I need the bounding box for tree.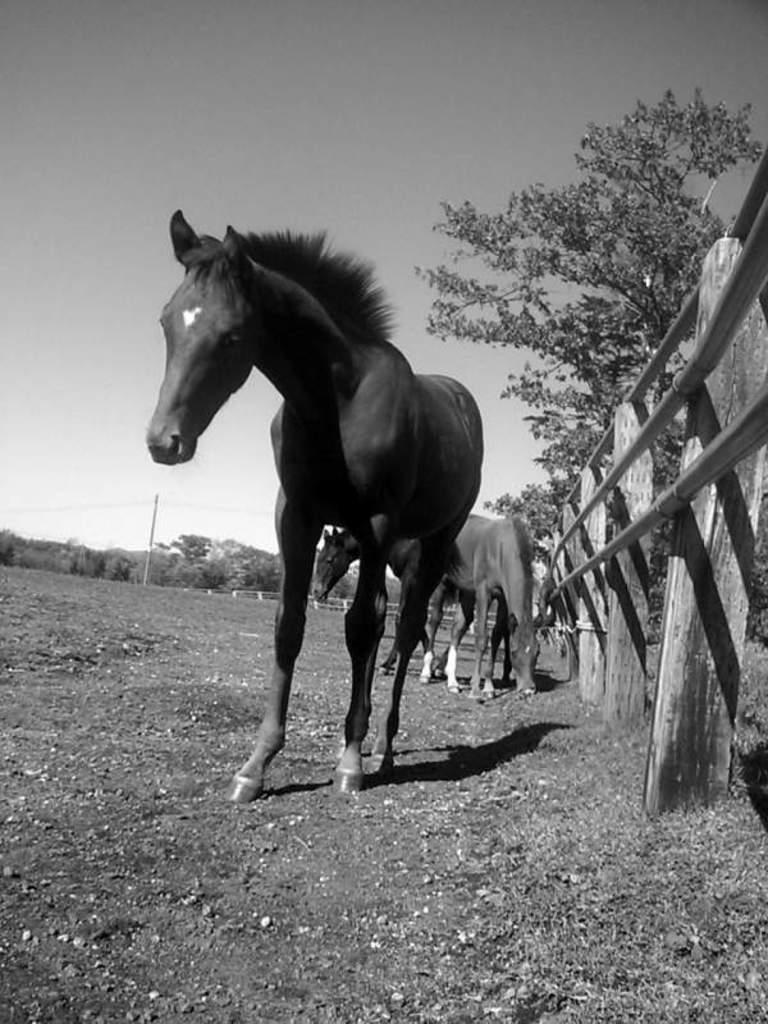
Here it is: <box>398,74,762,584</box>.
